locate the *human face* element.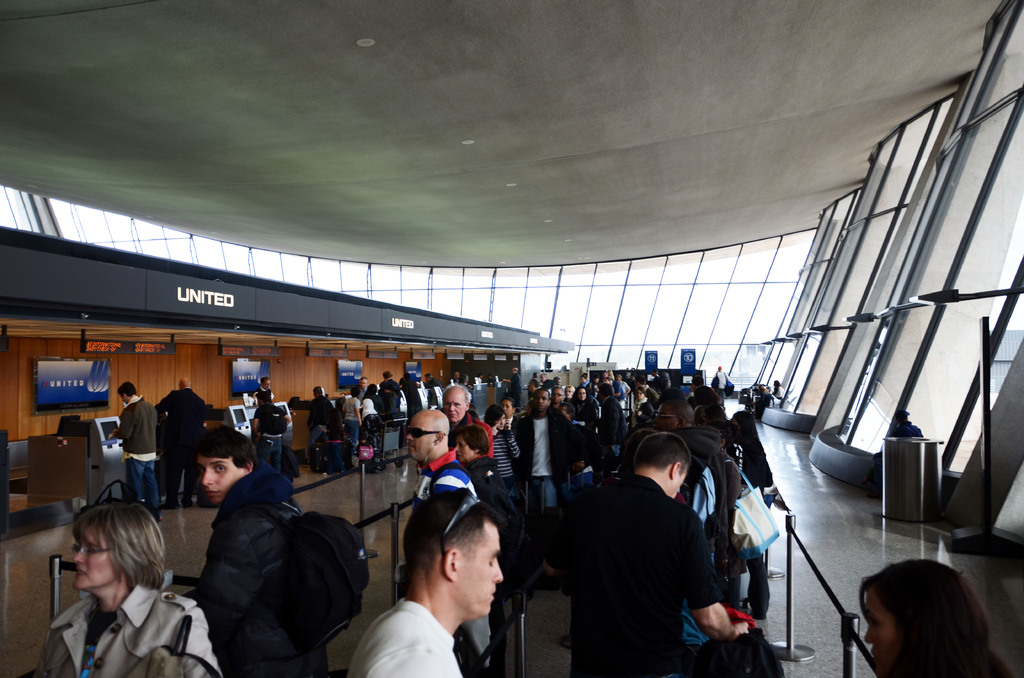
Element bbox: x1=442 y1=391 x2=467 y2=426.
